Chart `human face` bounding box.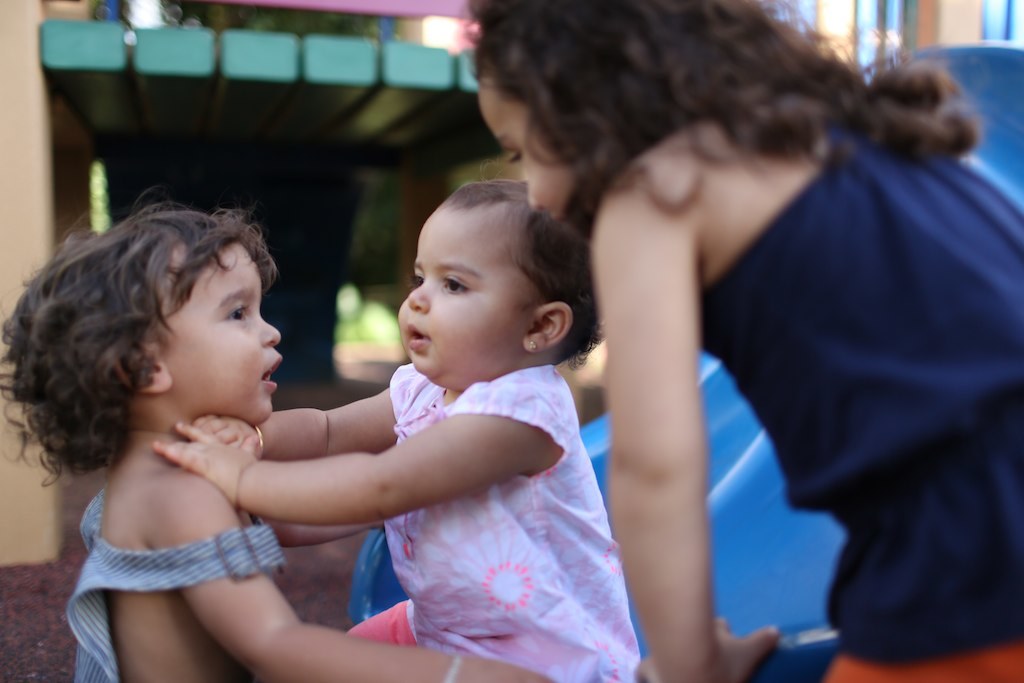
Charted: (156,245,281,421).
